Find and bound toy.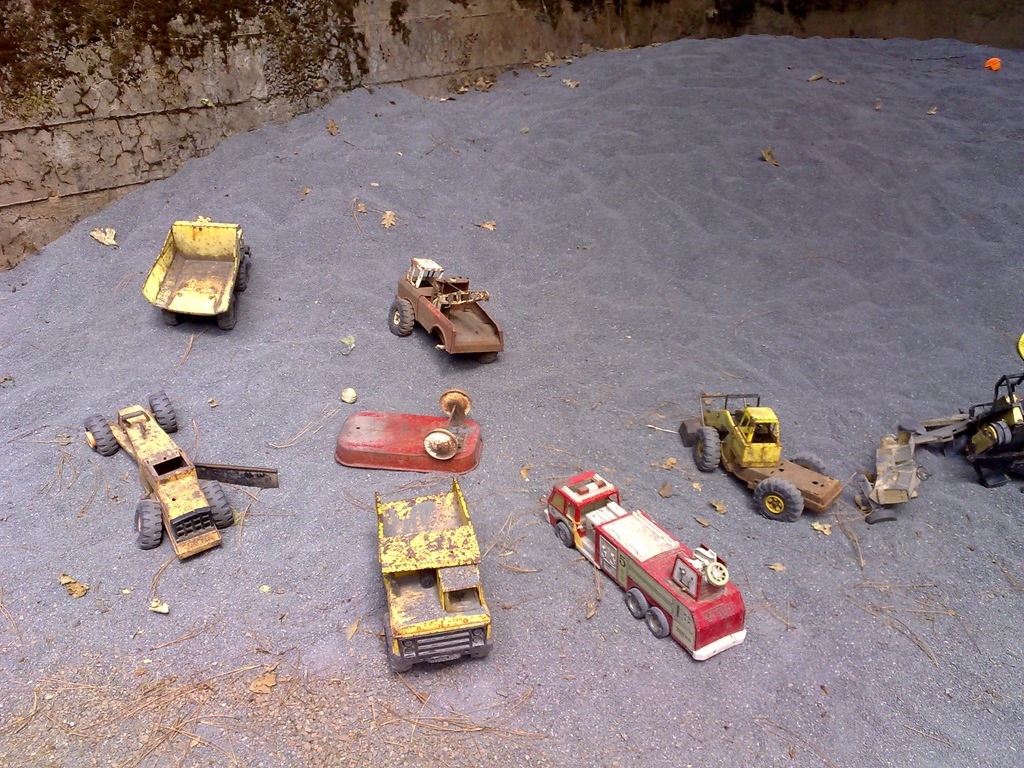
Bound: [left=532, top=456, right=757, bottom=648].
